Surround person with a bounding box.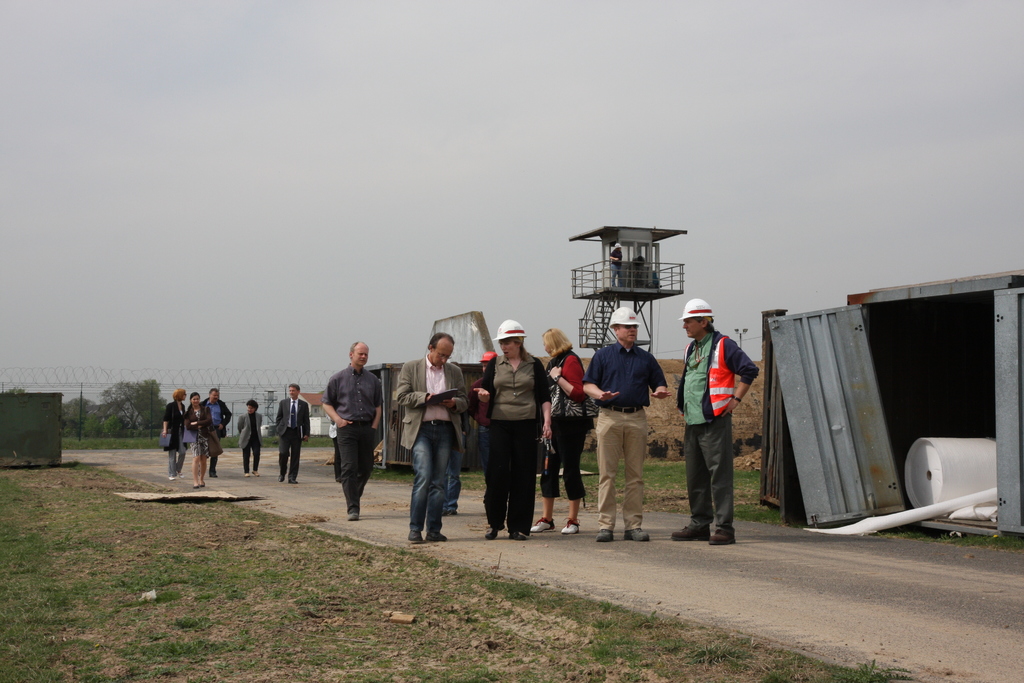
x1=324, y1=344, x2=381, y2=518.
